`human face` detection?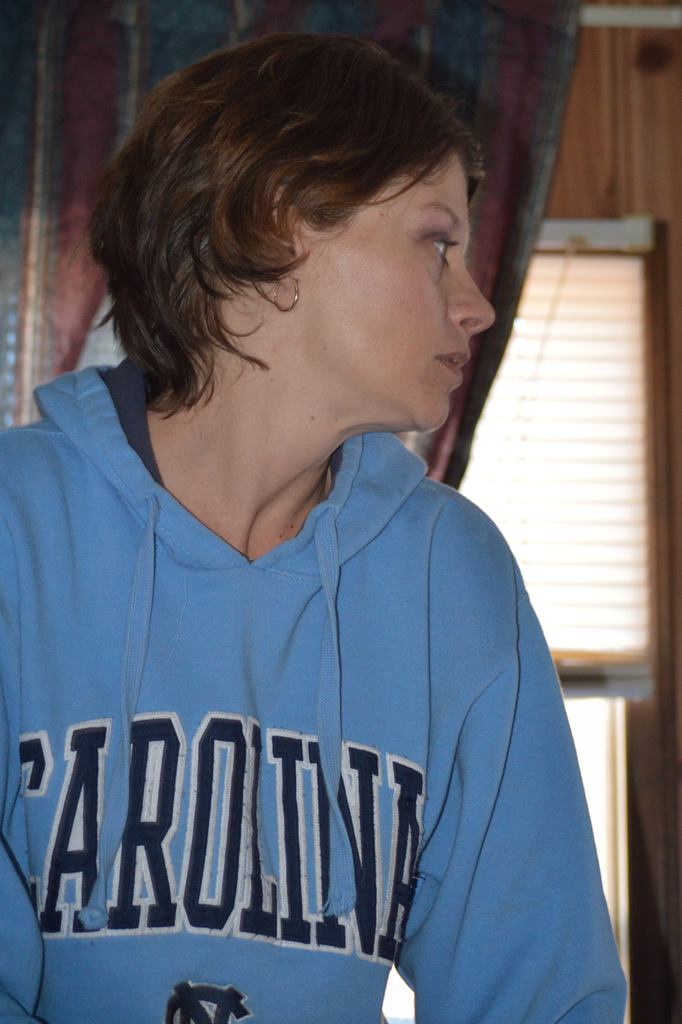
[303, 147, 496, 426]
